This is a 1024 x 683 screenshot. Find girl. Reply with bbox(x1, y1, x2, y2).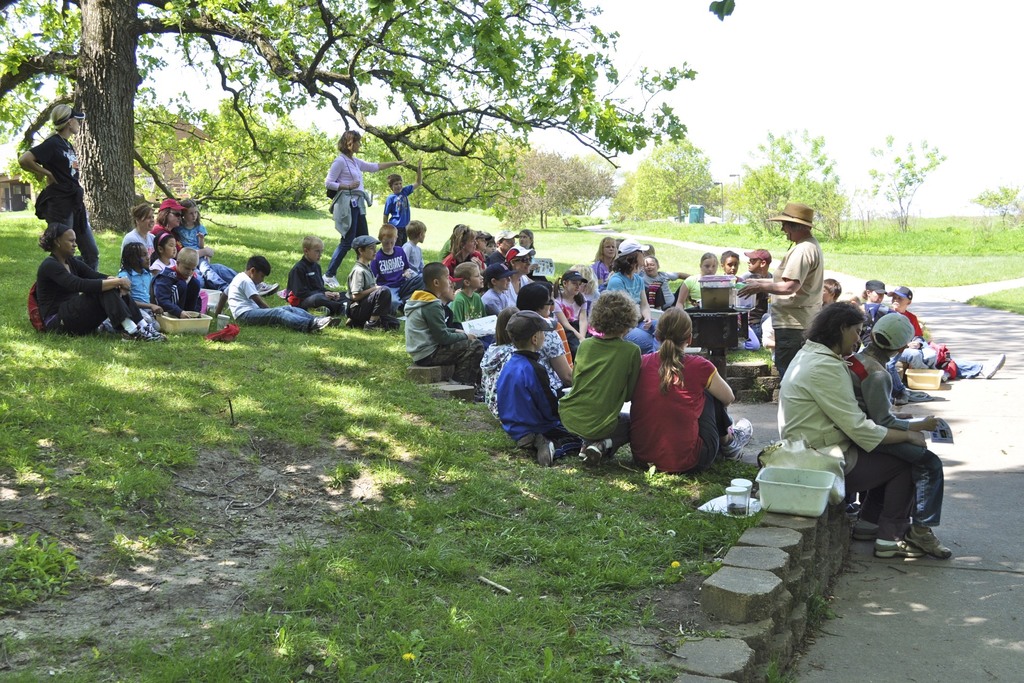
bbox(118, 242, 159, 330).
